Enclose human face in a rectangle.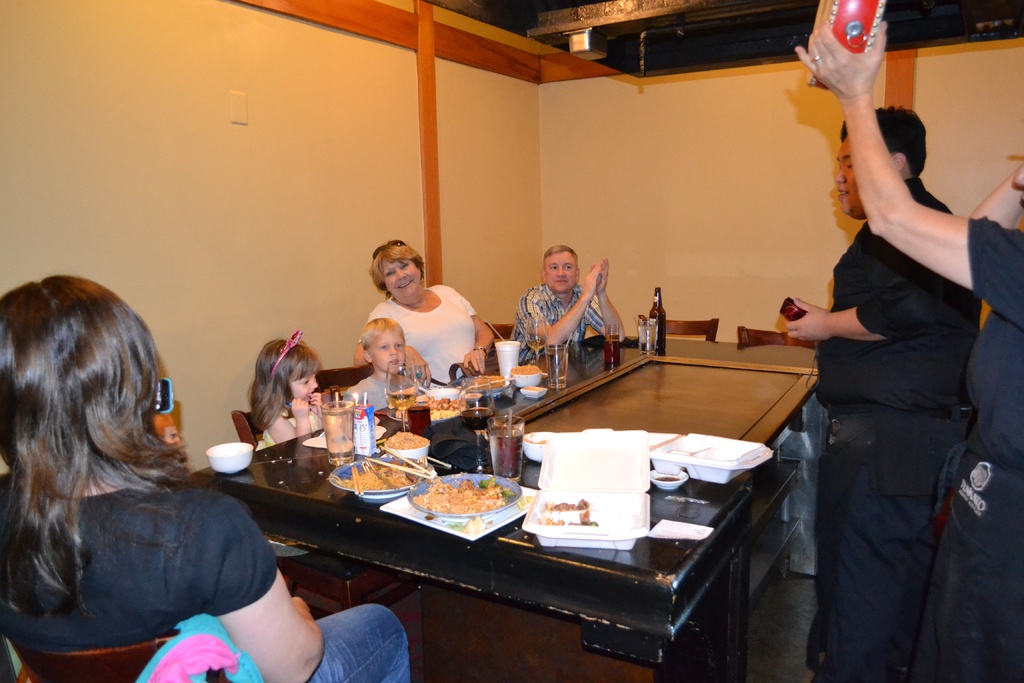
(377, 259, 423, 302).
